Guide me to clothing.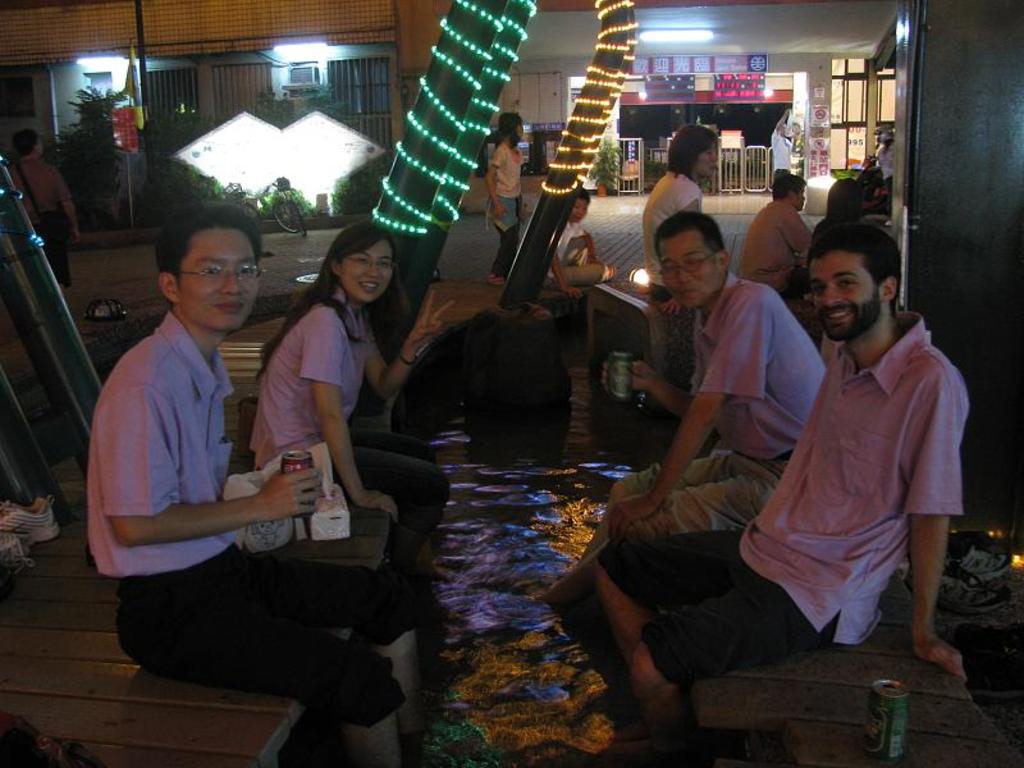
Guidance: locate(252, 285, 436, 556).
